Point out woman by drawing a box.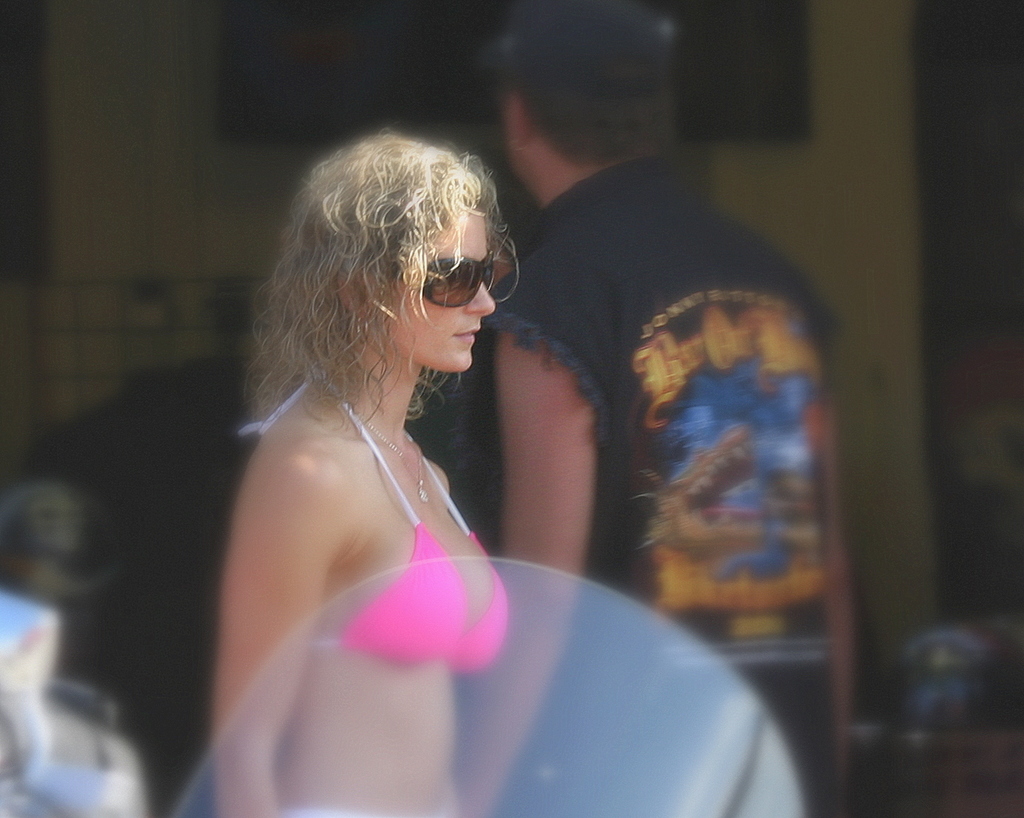
173, 89, 532, 797.
